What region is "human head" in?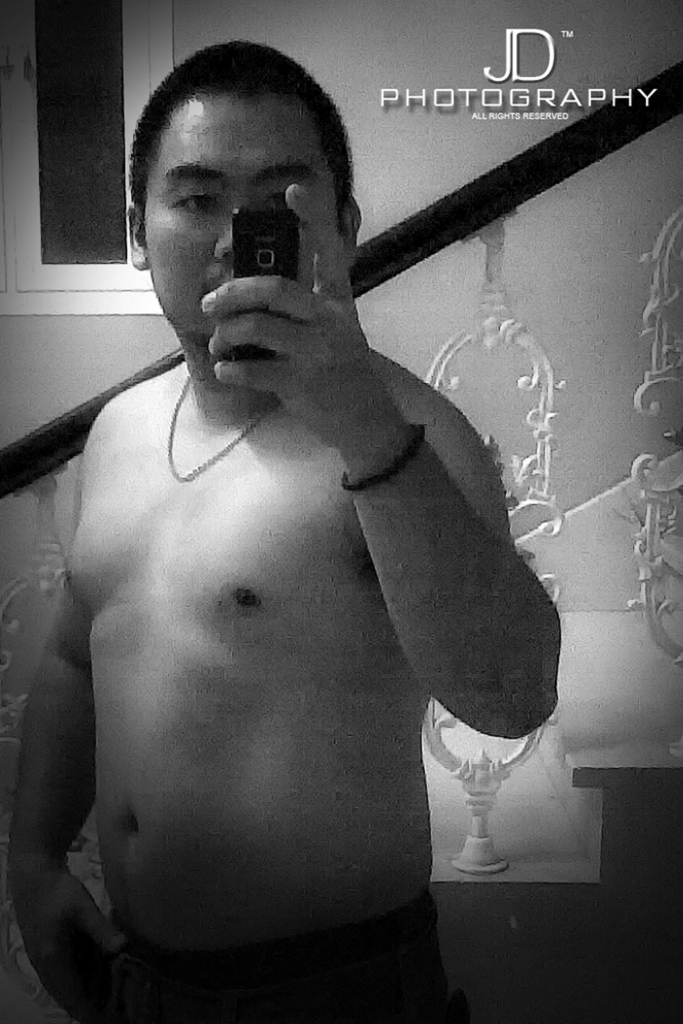
[left=138, top=43, right=367, bottom=327].
